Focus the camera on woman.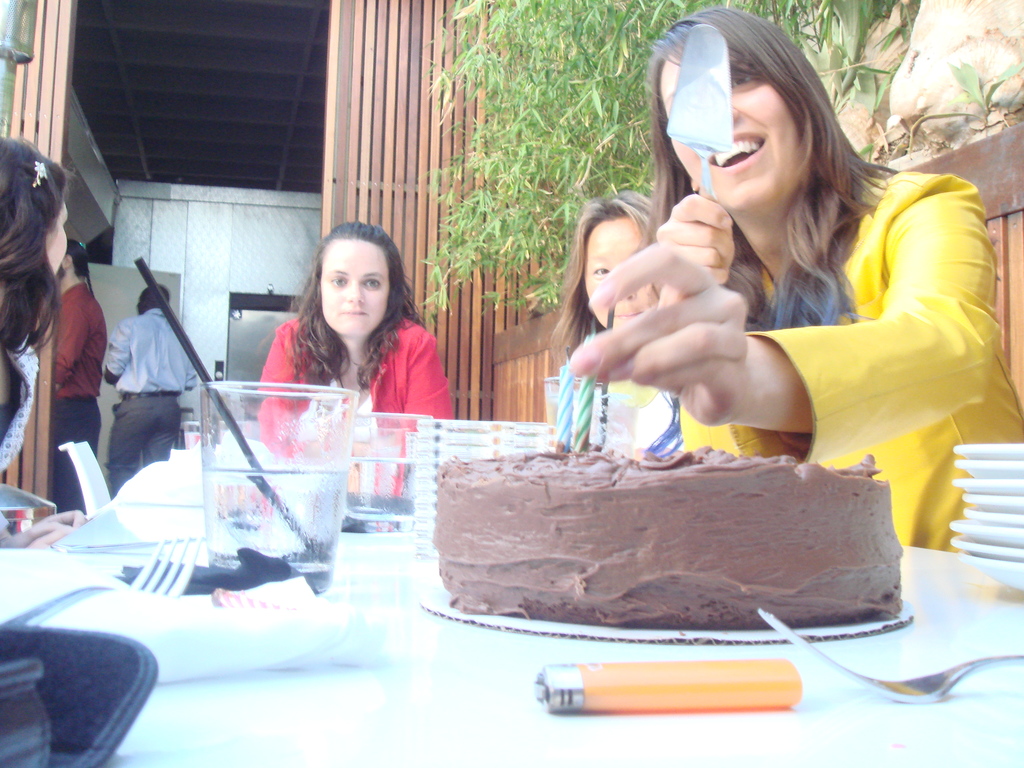
Focus region: <region>256, 214, 458, 483</region>.
